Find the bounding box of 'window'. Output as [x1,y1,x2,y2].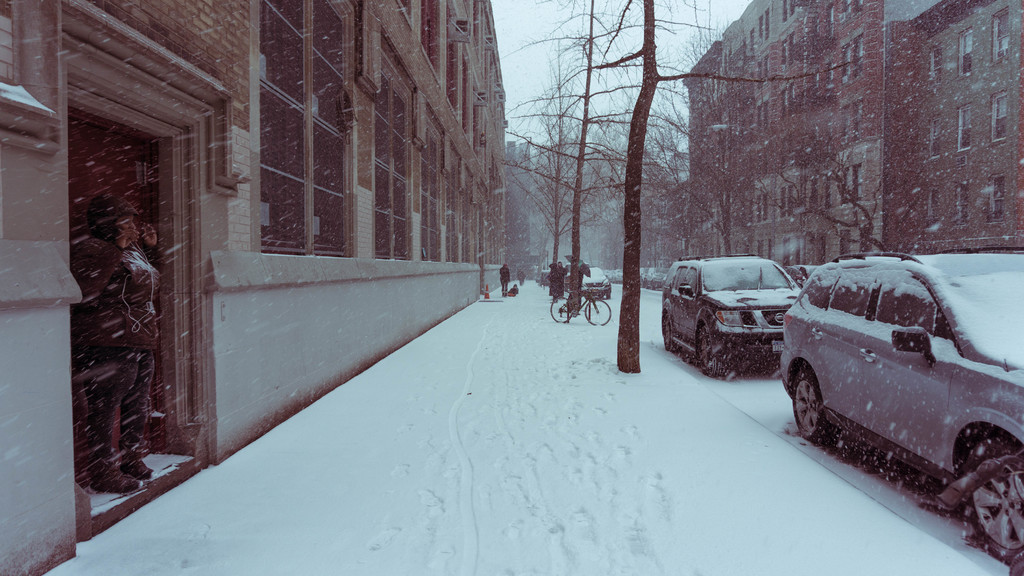
[379,79,415,264].
